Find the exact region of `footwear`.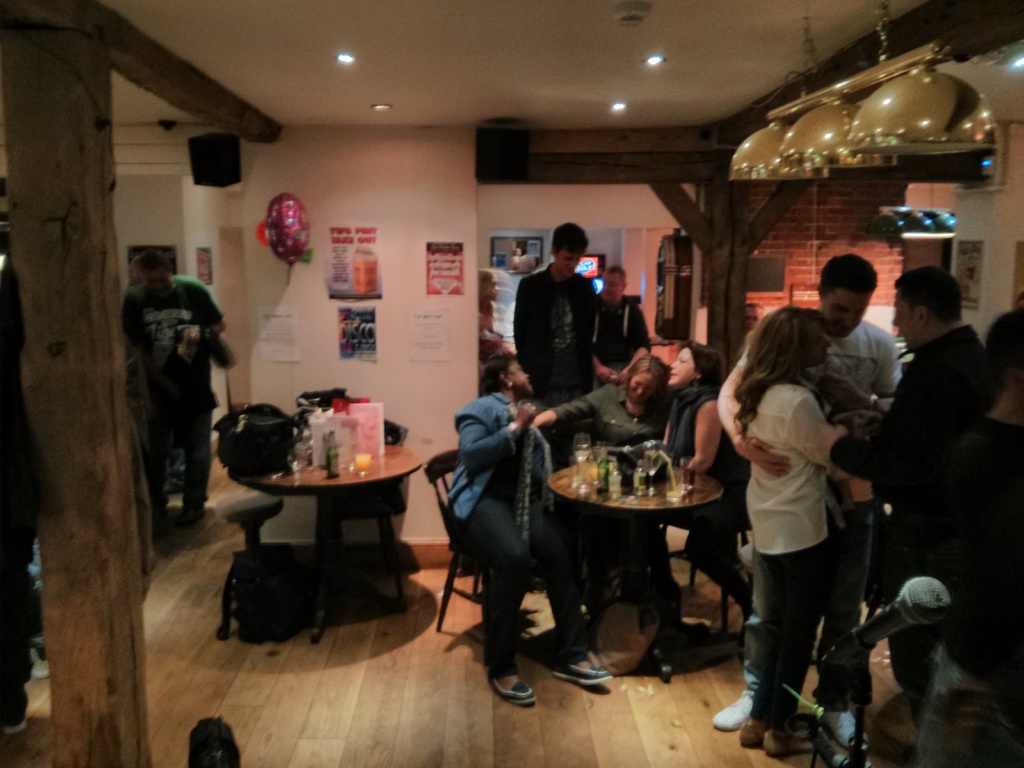
Exact region: (742,715,767,752).
